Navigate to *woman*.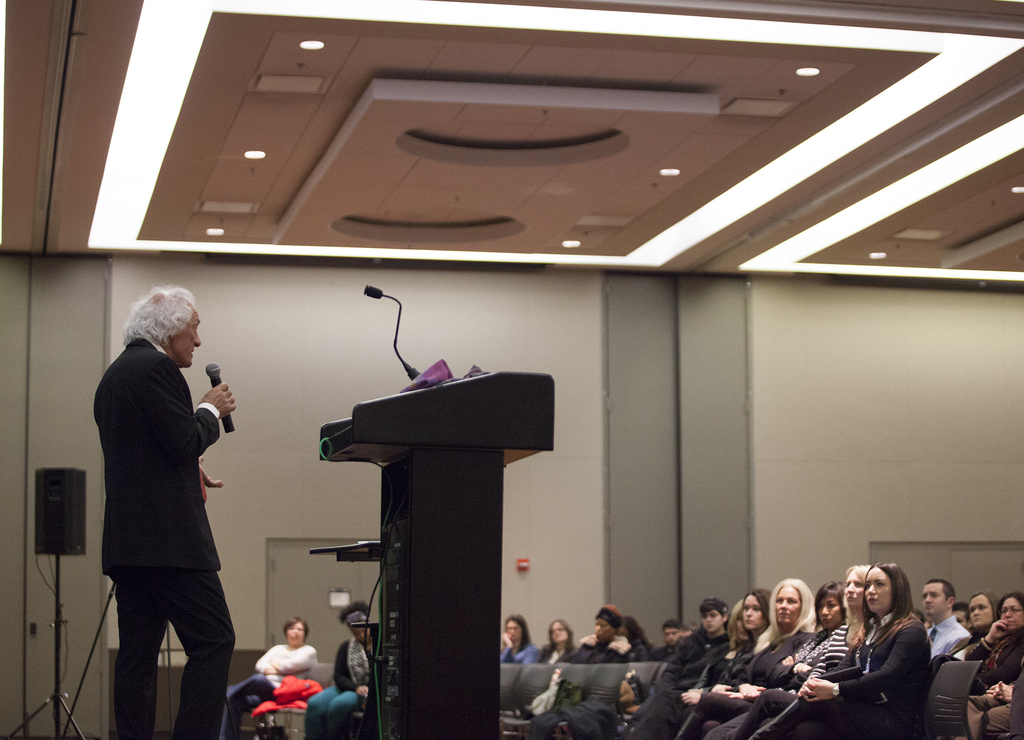
Navigation target: 535, 619, 577, 669.
